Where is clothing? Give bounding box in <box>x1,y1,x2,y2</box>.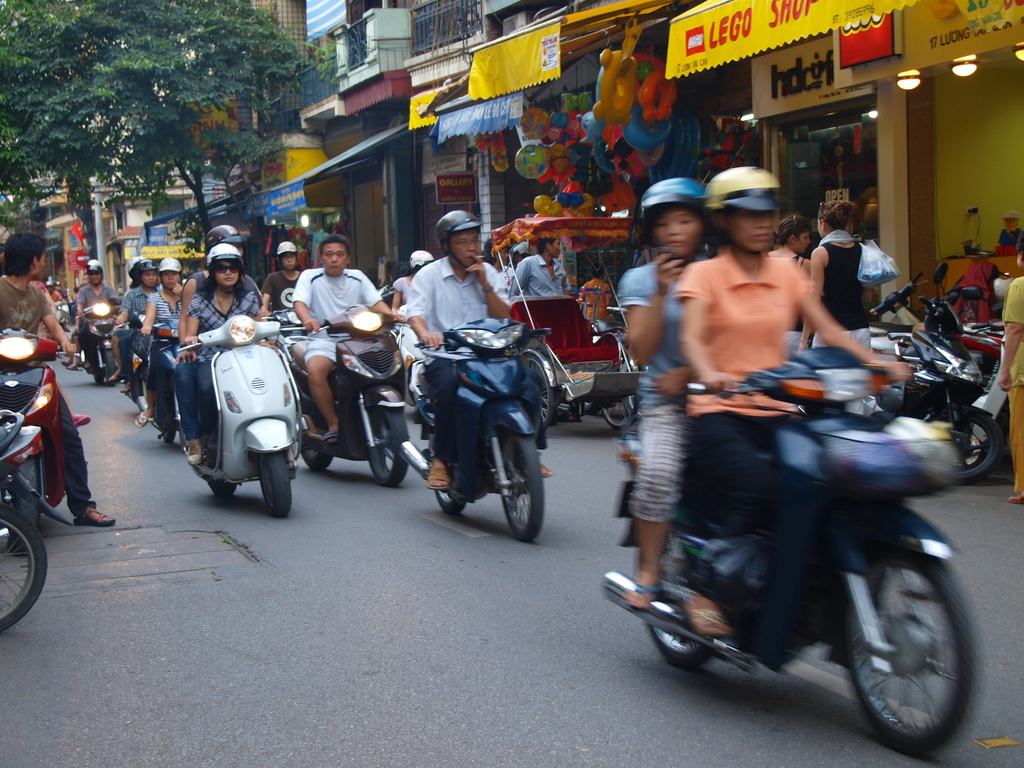
<box>679,239,819,595</box>.
